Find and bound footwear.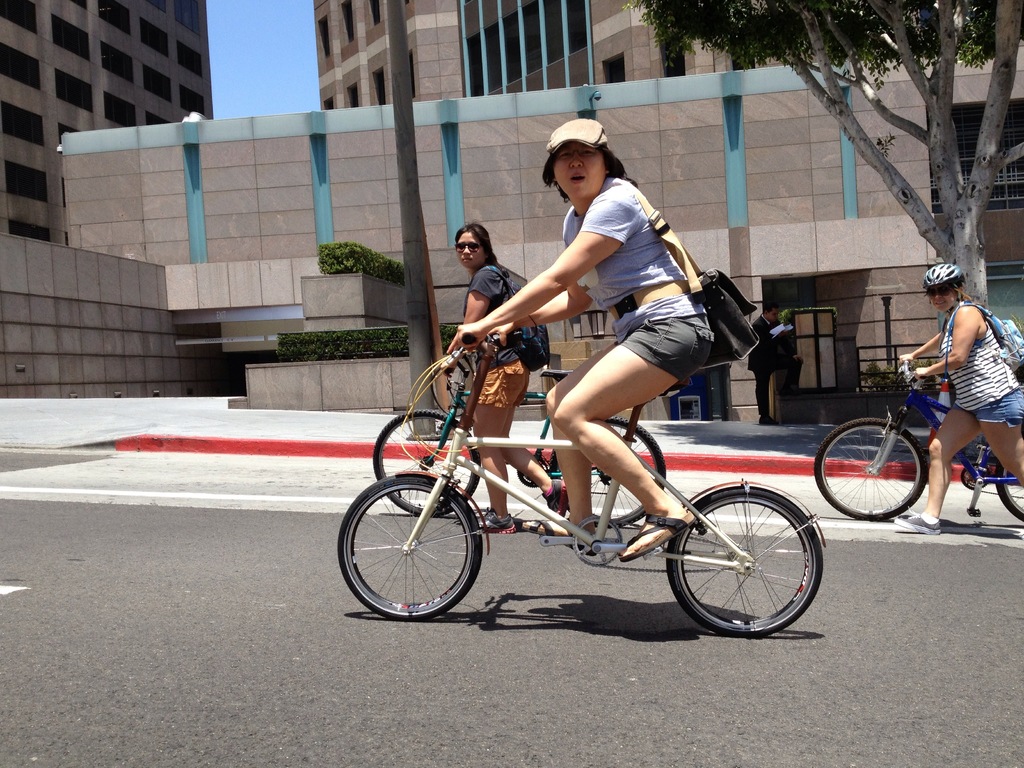
Bound: [x1=477, y1=506, x2=514, y2=545].
